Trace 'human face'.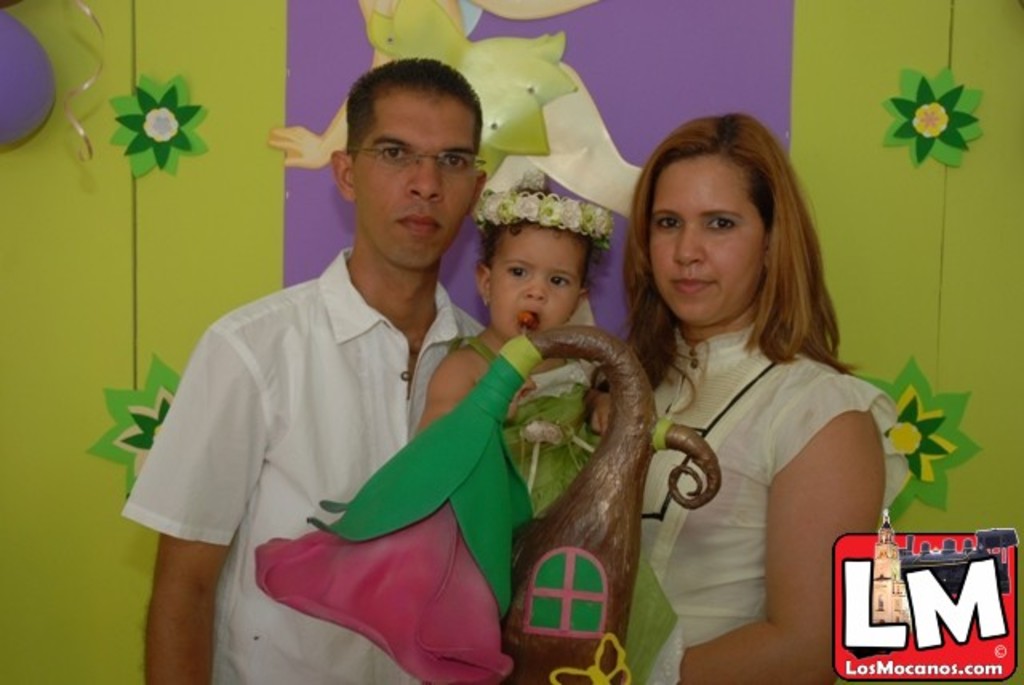
Traced to box(493, 226, 584, 336).
